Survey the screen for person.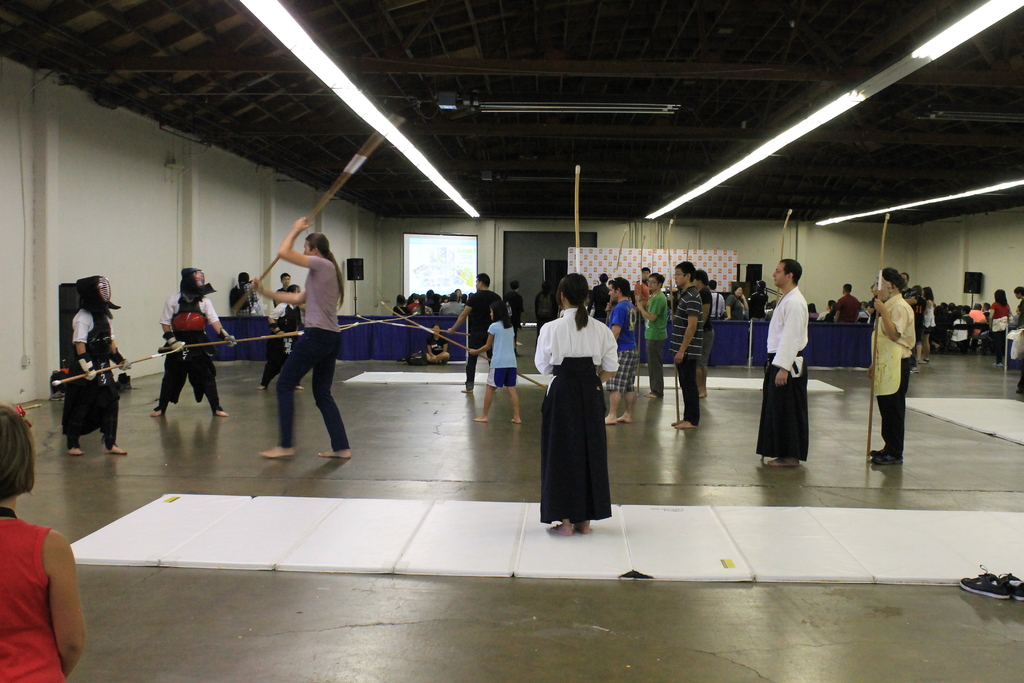
Survey found: [762,257,810,470].
